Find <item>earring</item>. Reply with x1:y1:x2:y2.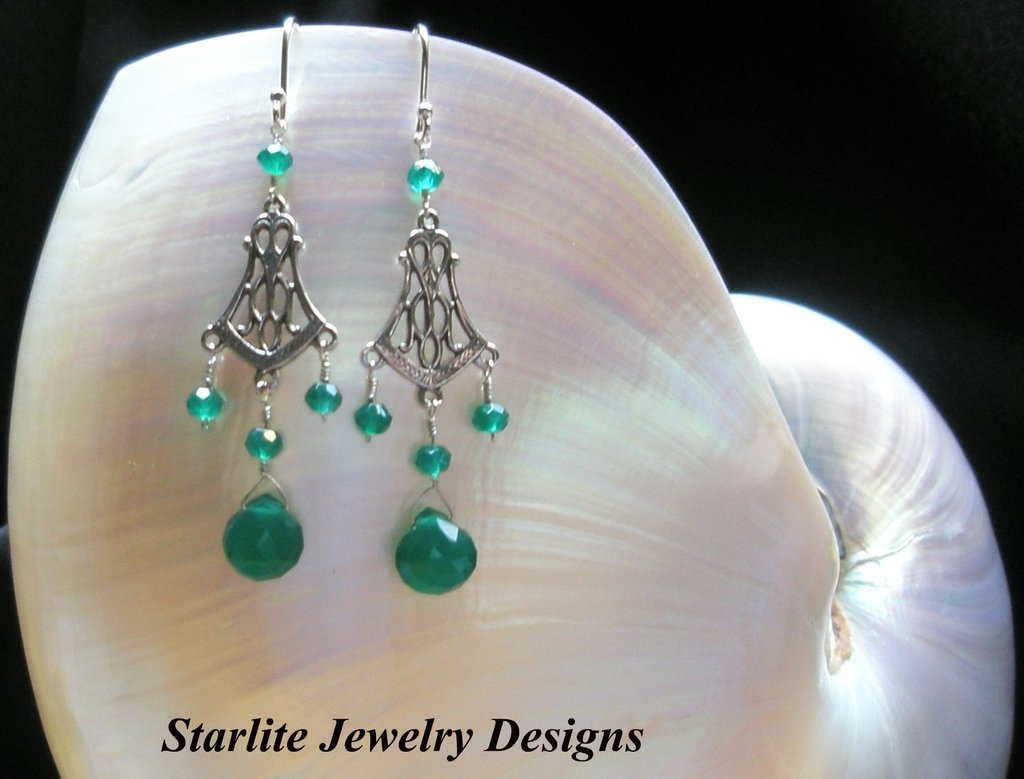
177:5:340:586.
